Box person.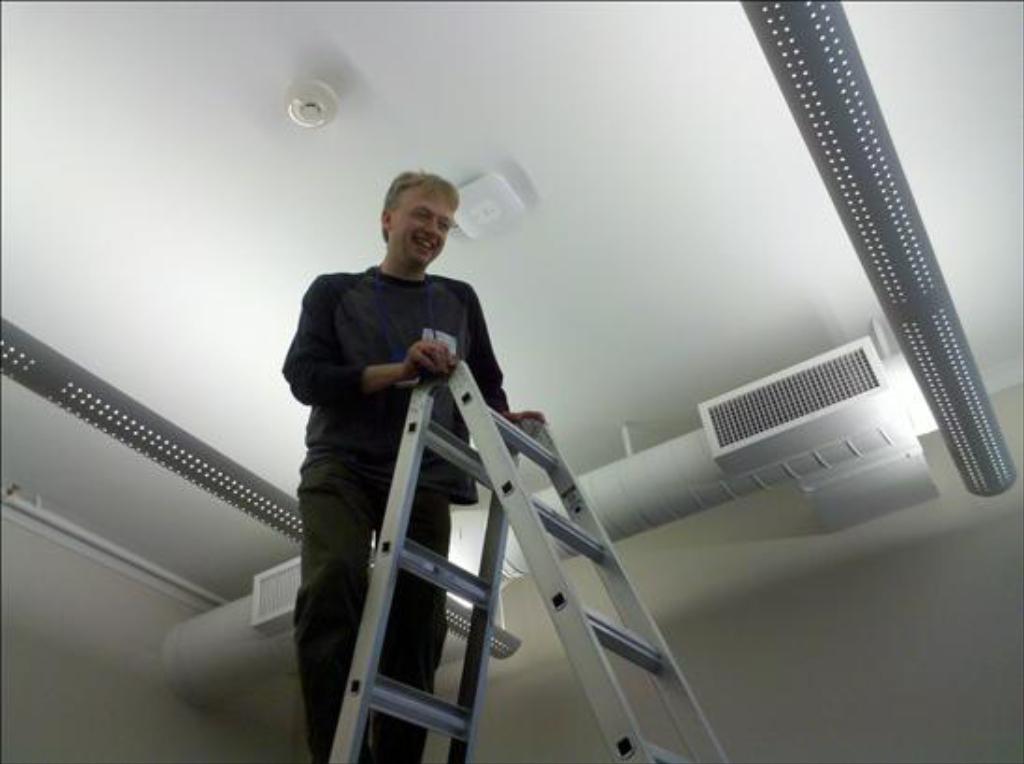
(314, 172, 592, 704).
